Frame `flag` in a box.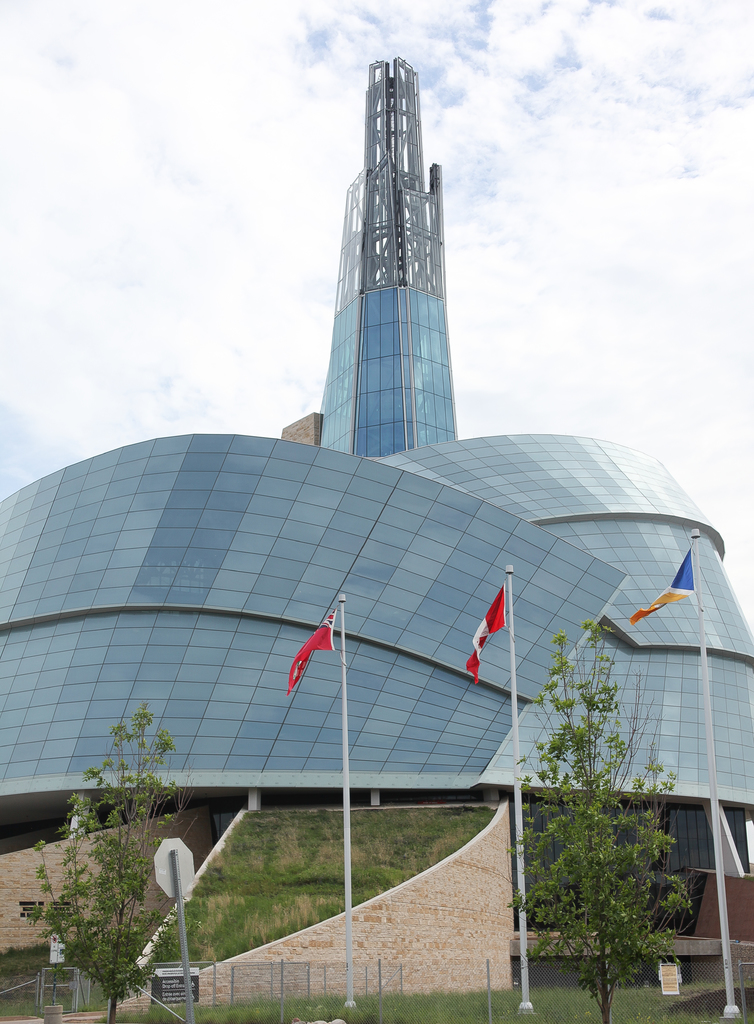
BBox(465, 587, 506, 683).
